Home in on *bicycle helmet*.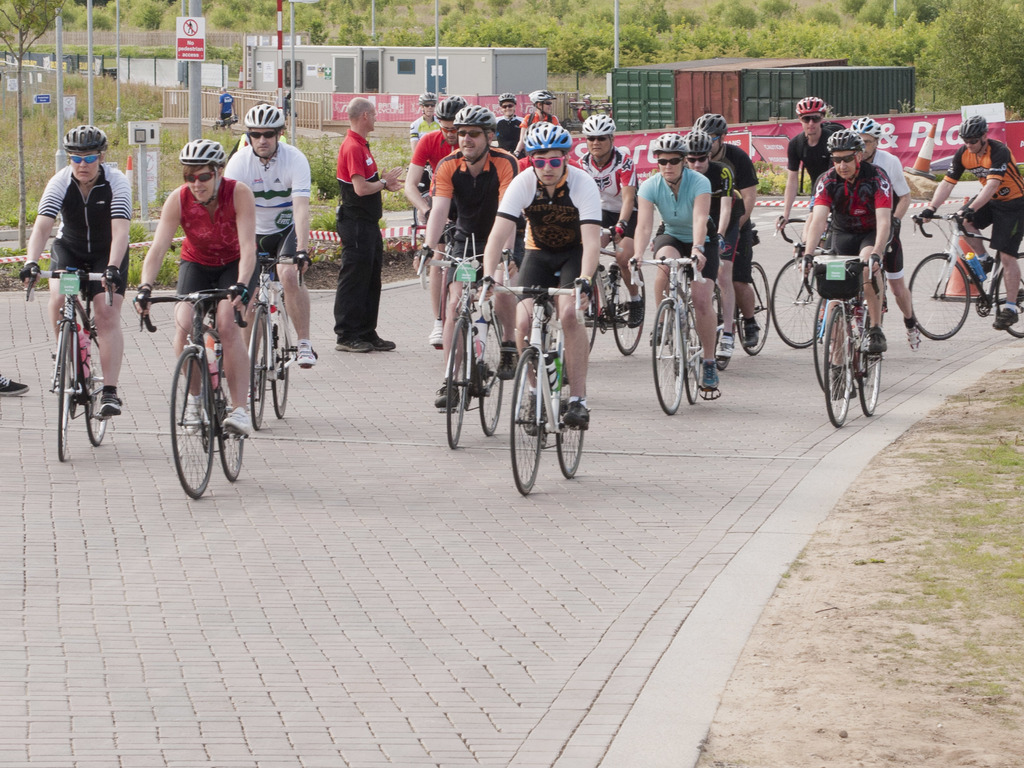
Homed in at region(502, 92, 516, 106).
